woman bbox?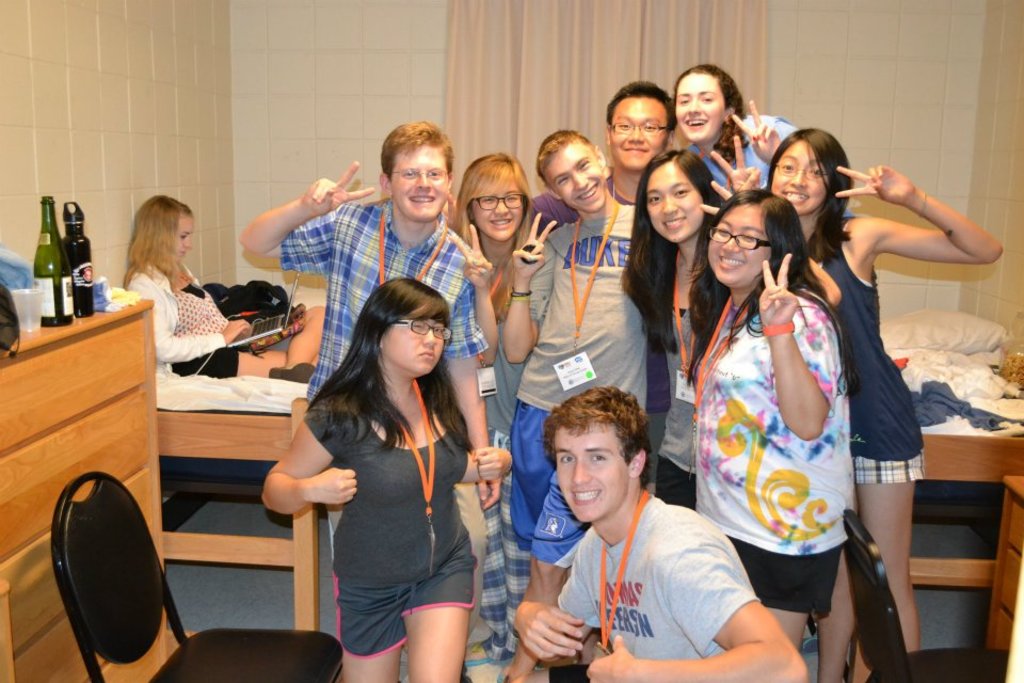
bbox(449, 148, 545, 656)
